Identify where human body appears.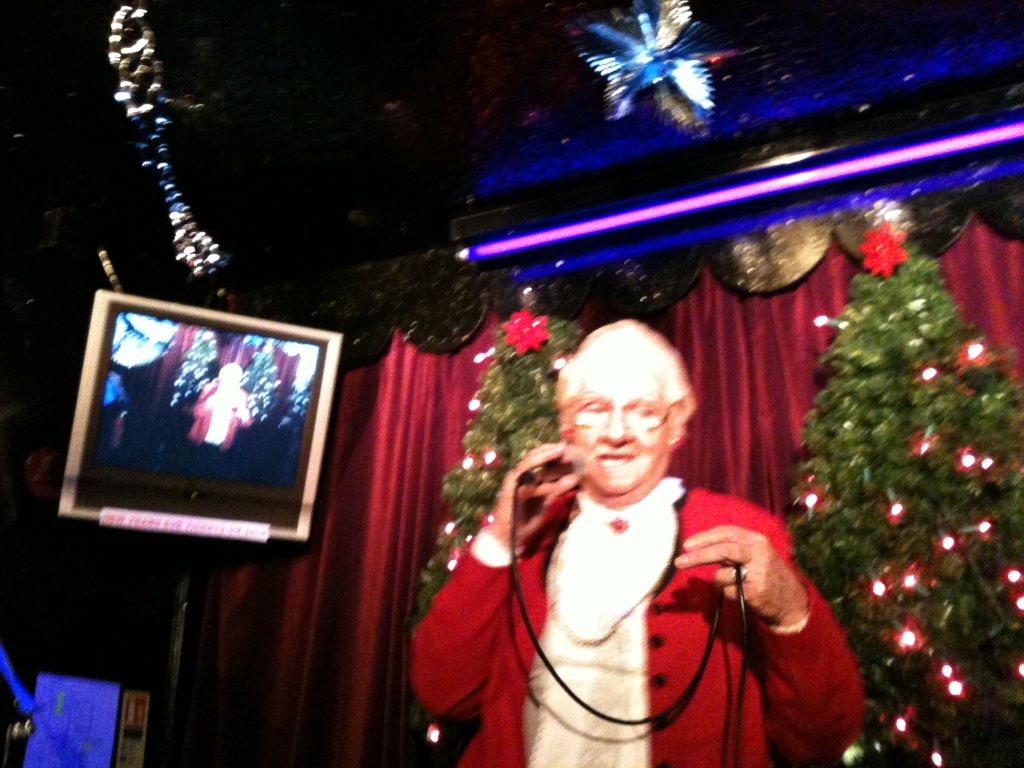
Appears at 191 383 256 459.
